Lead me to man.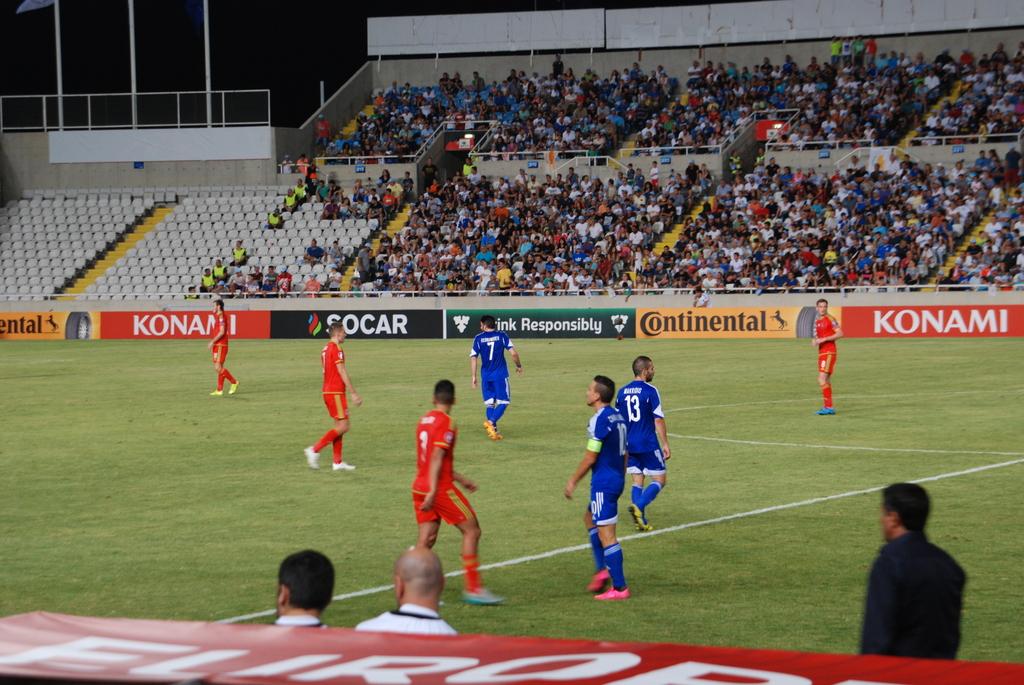
Lead to select_region(304, 319, 364, 474).
